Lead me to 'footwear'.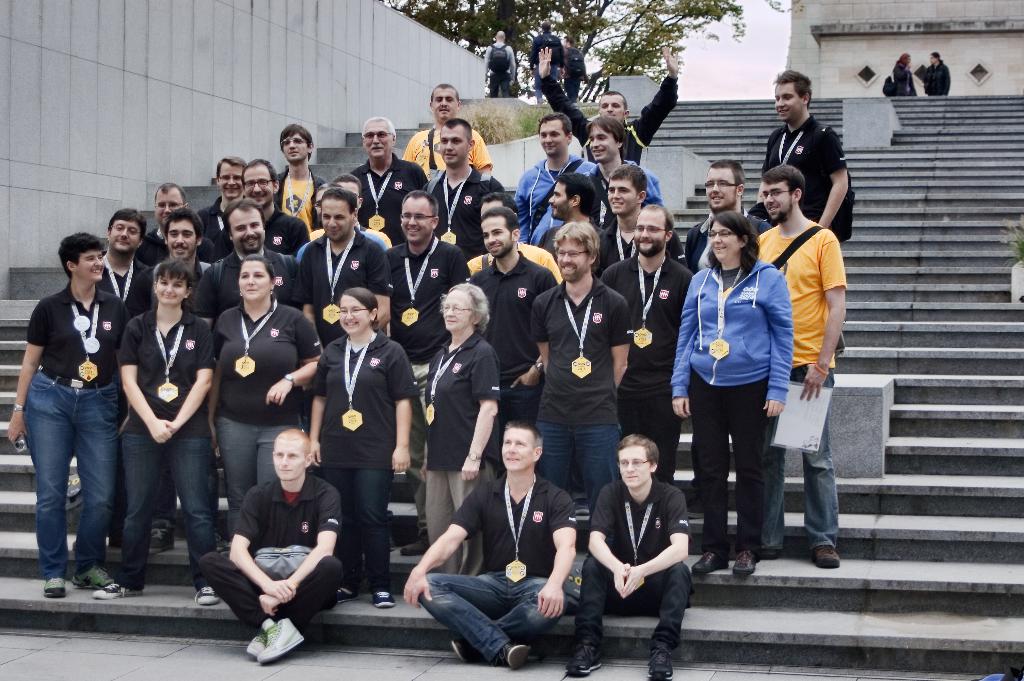
Lead to <bbox>71, 540, 75, 554</bbox>.
